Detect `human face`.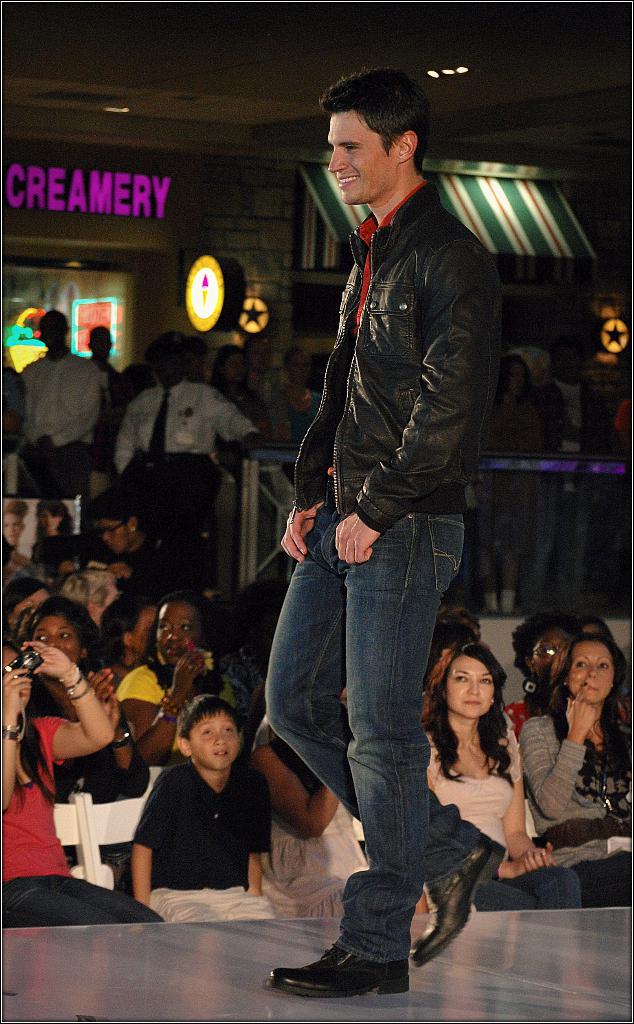
Detected at <box>104,520,133,550</box>.
